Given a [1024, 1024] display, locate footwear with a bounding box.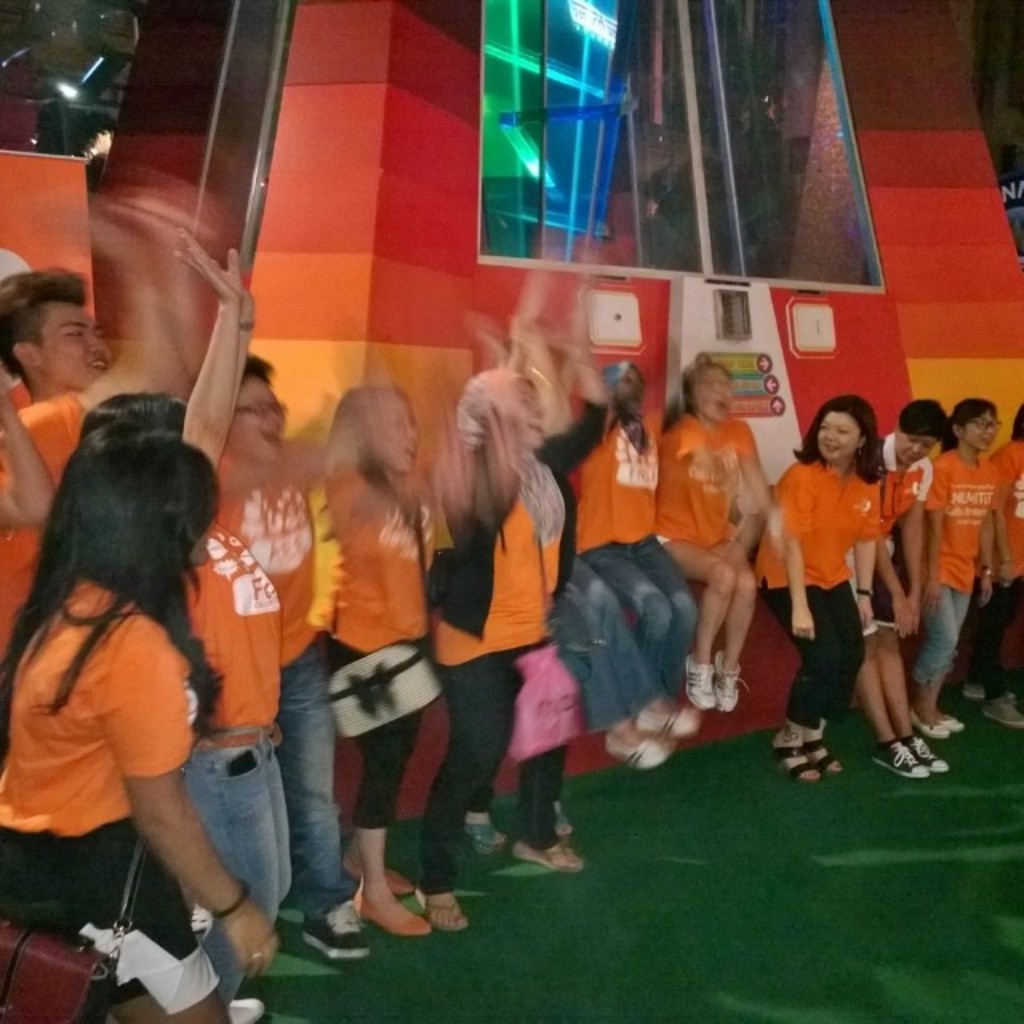
Located: 685:658:715:704.
